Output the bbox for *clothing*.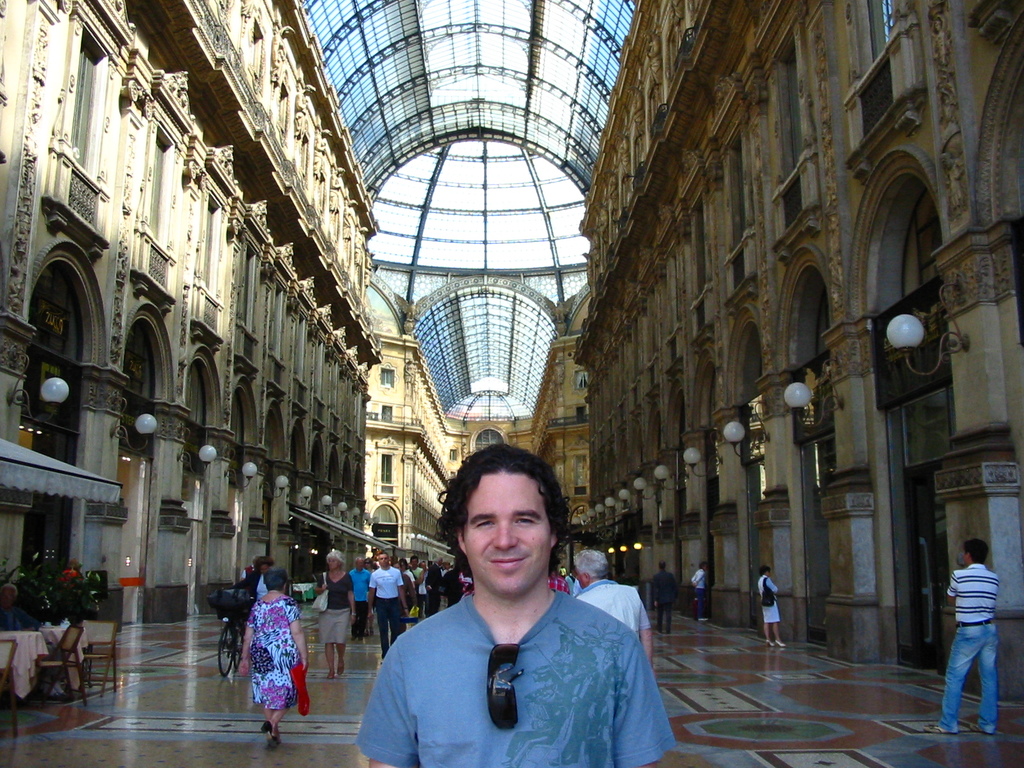
[547, 573, 569, 597].
